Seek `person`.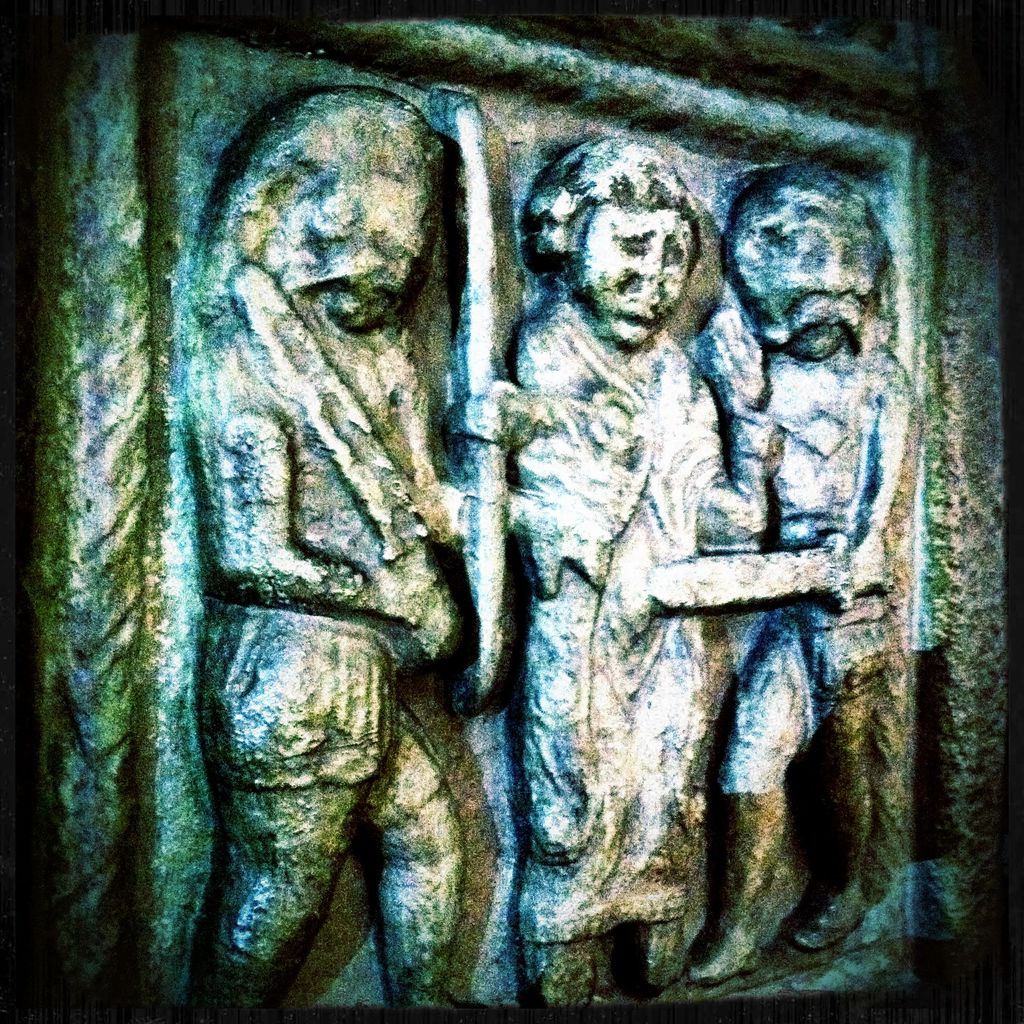
x1=189, y1=88, x2=502, y2=1015.
